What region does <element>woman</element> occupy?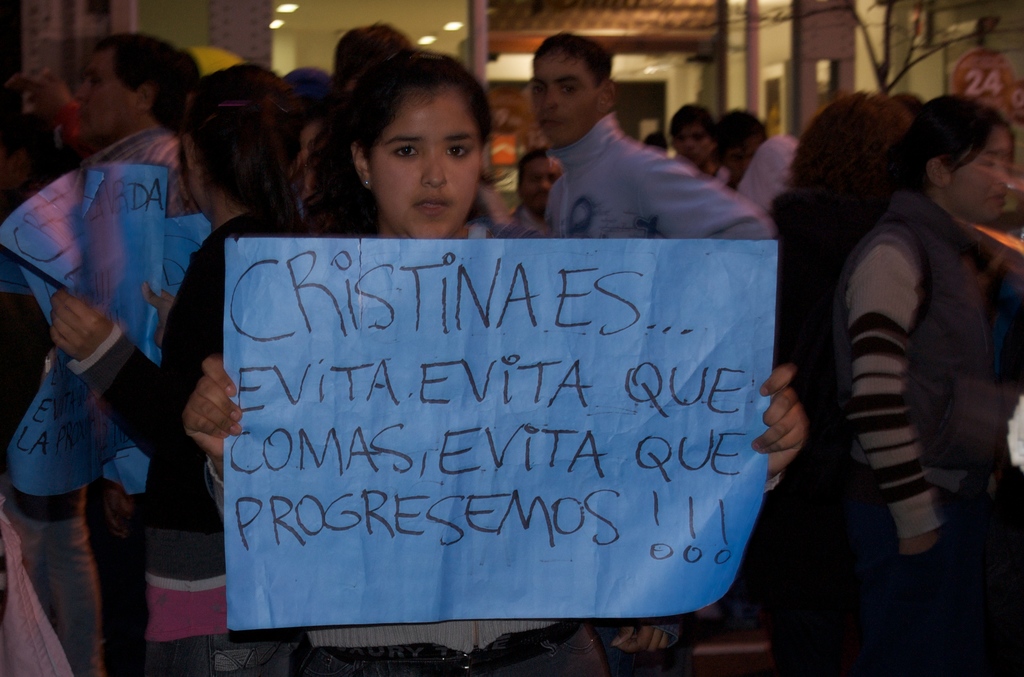
bbox=[836, 85, 1018, 676].
